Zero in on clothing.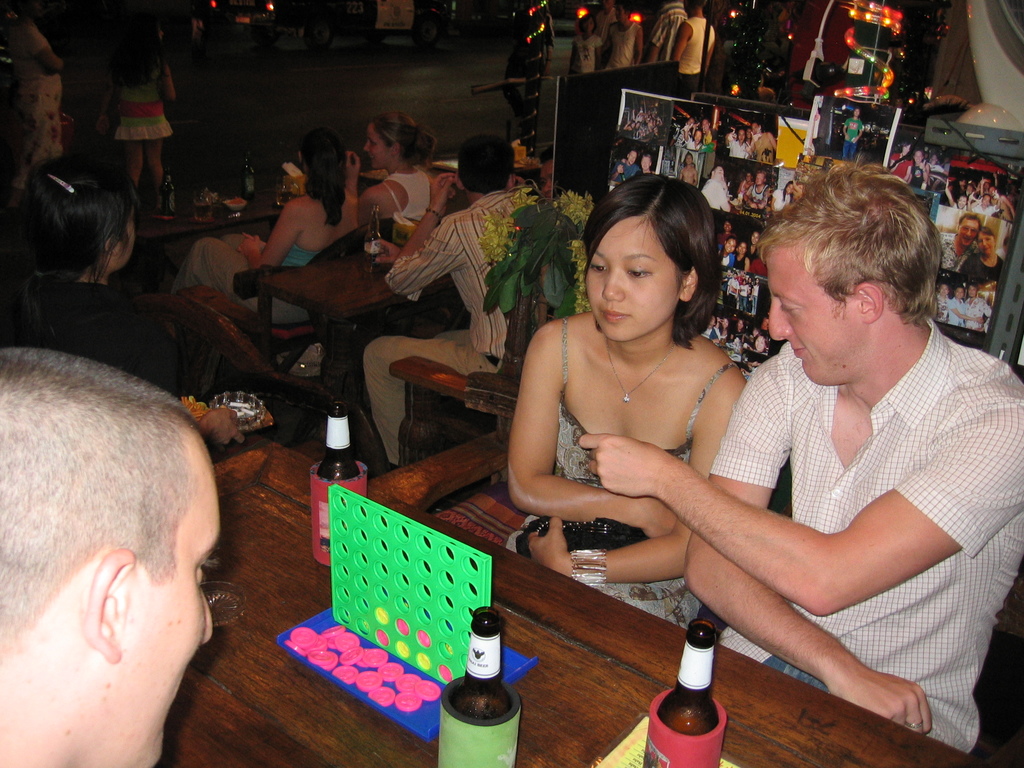
Zeroed in: 672:0:716:83.
